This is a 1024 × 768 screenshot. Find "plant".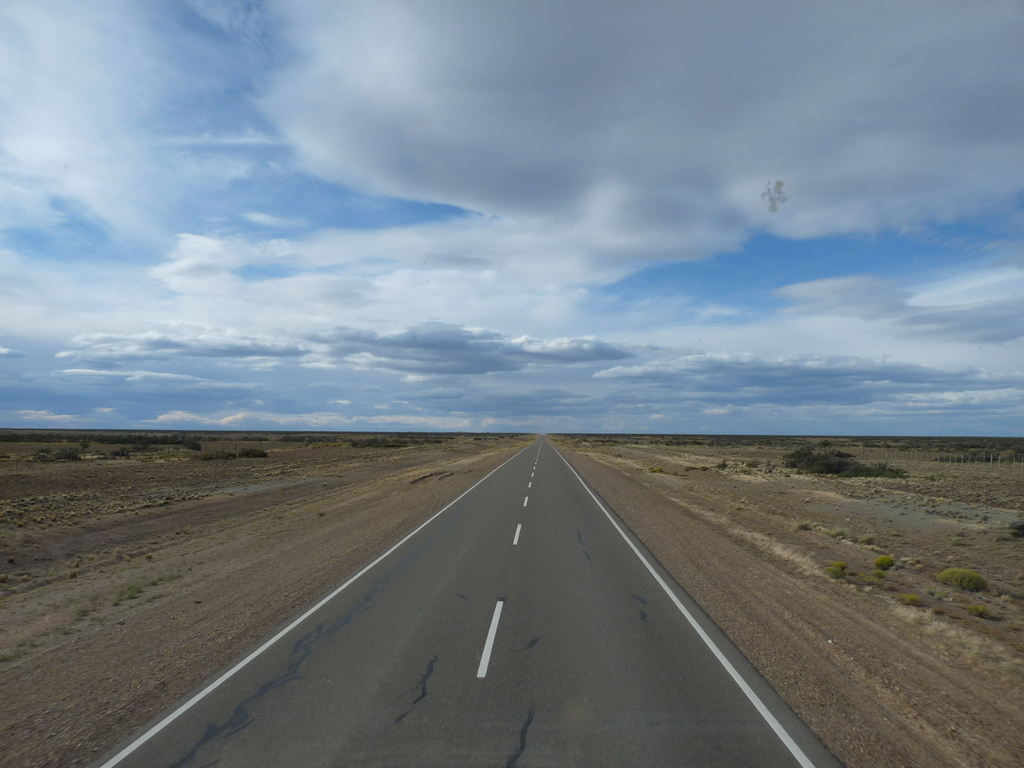
Bounding box: 0,571,5,586.
